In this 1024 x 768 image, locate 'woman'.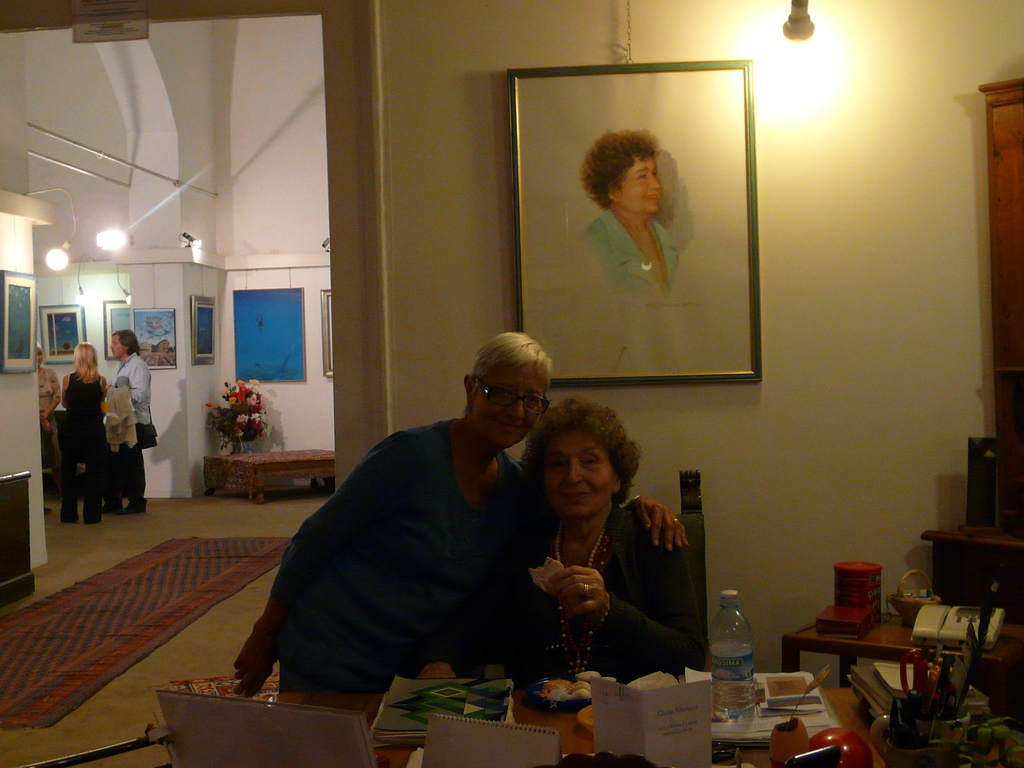
Bounding box: locate(500, 394, 710, 694).
